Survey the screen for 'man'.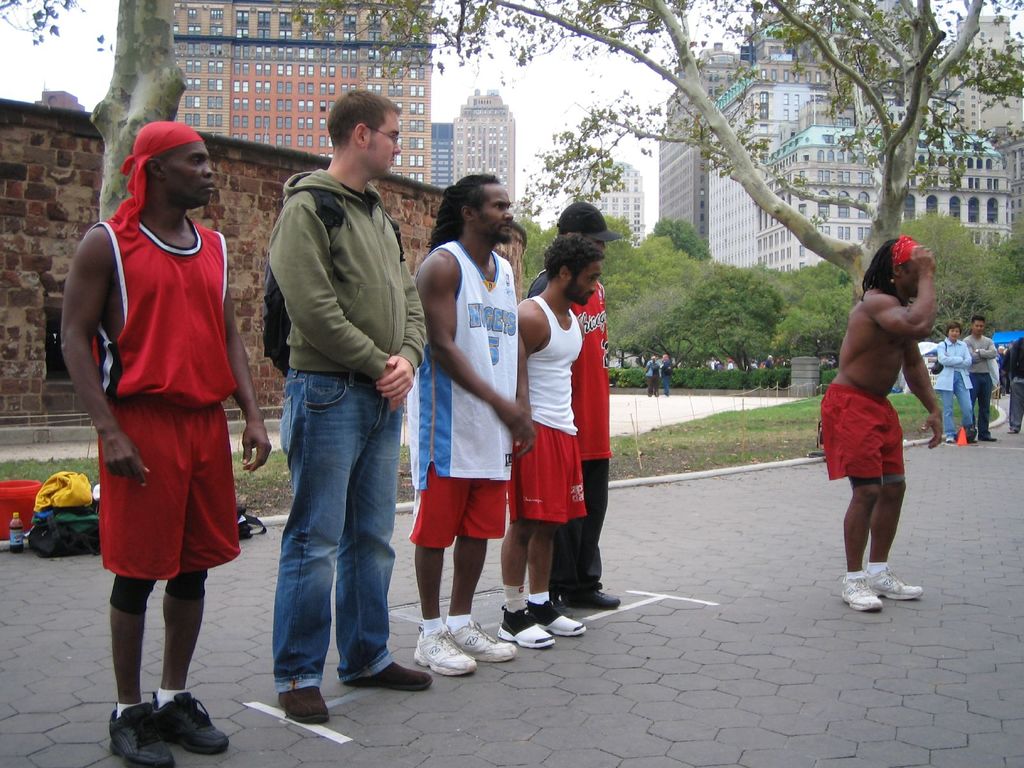
Survey found: crop(525, 212, 624, 622).
